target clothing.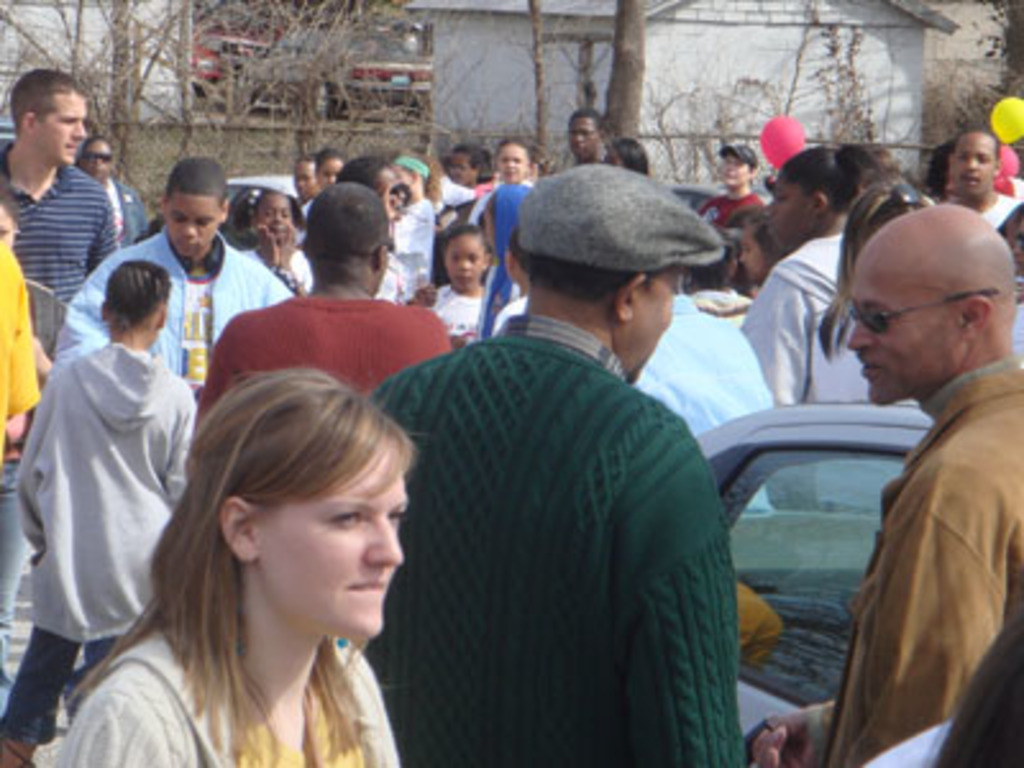
Target region: {"x1": 430, "y1": 279, "x2": 504, "y2": 340}.
